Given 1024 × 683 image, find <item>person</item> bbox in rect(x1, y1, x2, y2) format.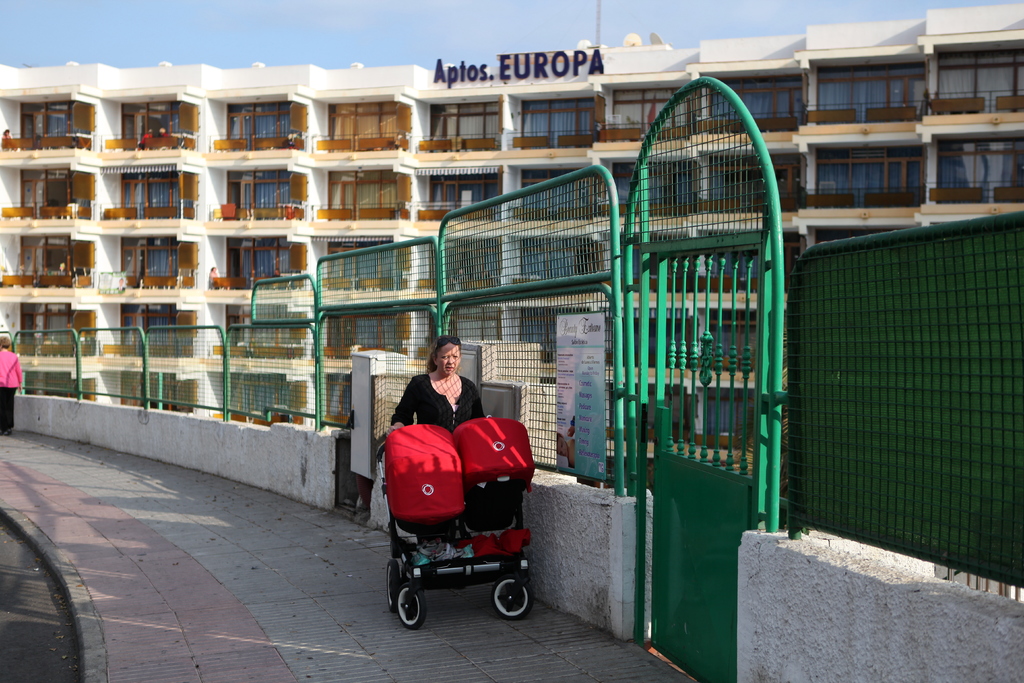
rect(387, 324, 497, 439).
